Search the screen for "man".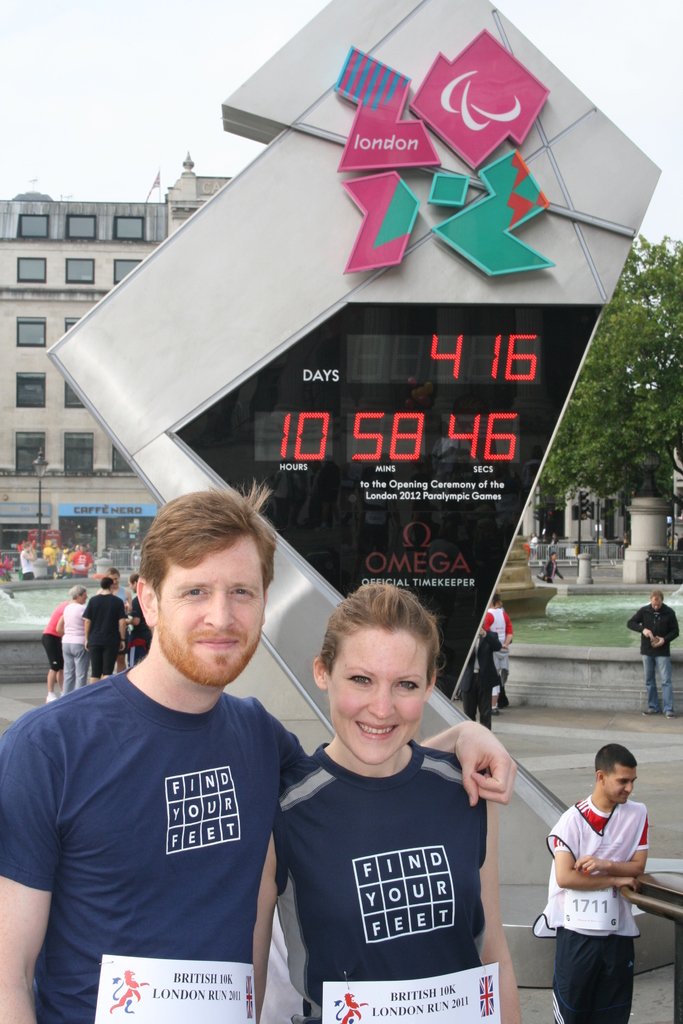
Found at crop(534, 753, 668, 1021).
